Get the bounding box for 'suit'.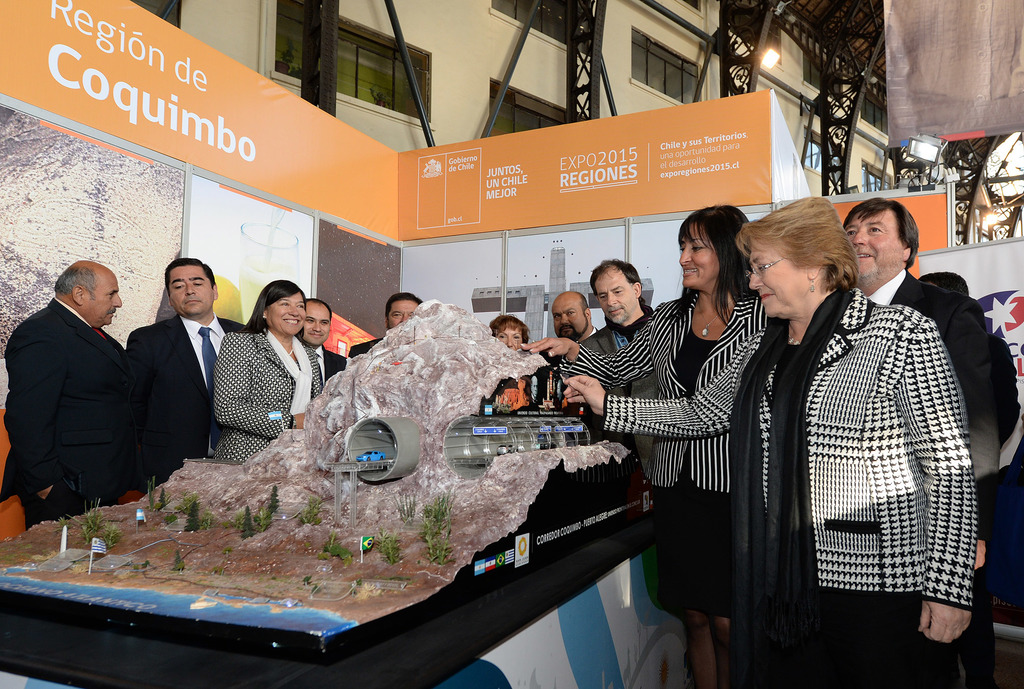
Rect(8, 247, 149, 528).
